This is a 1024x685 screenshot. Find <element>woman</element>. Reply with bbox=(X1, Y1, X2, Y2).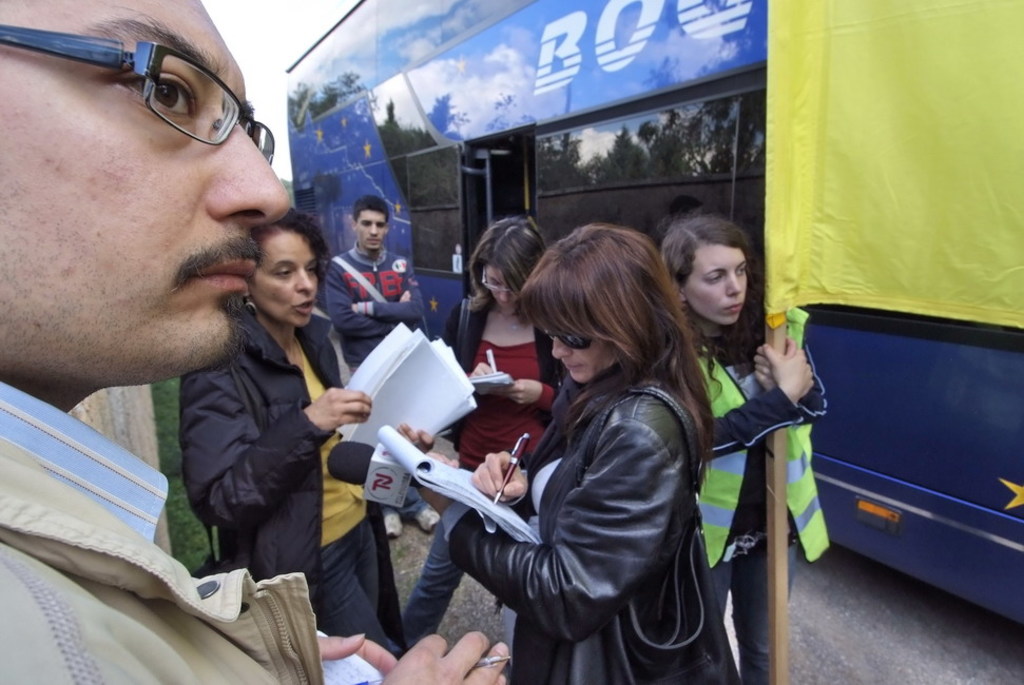
bbox=(176, 198, 441, 667).
